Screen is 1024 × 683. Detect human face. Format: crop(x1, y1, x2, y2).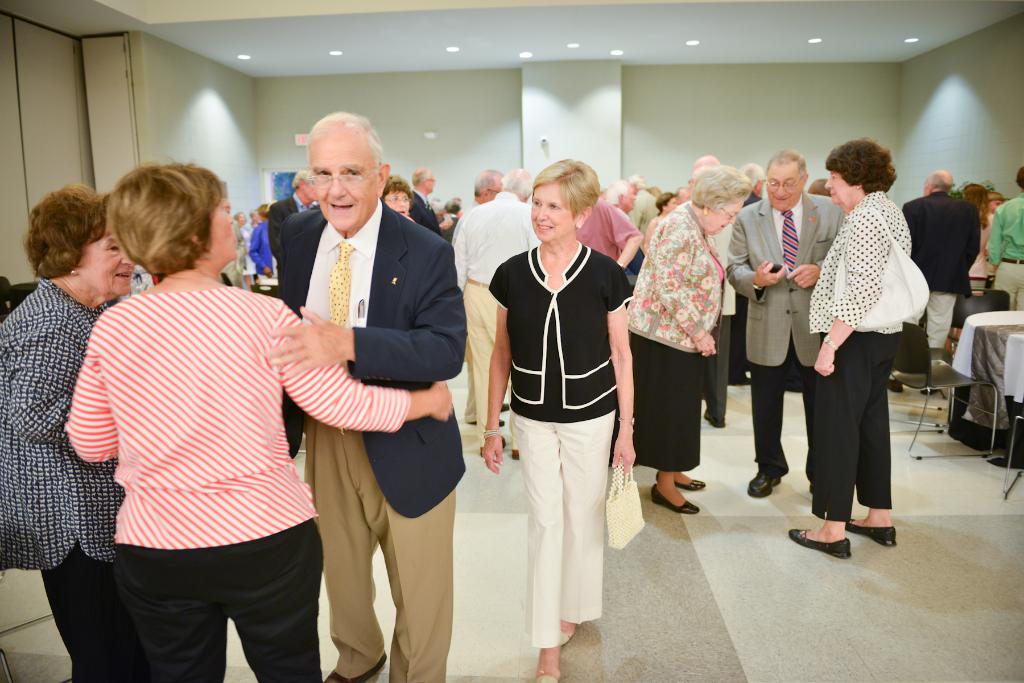
crop(825, 170, 852, 207).
